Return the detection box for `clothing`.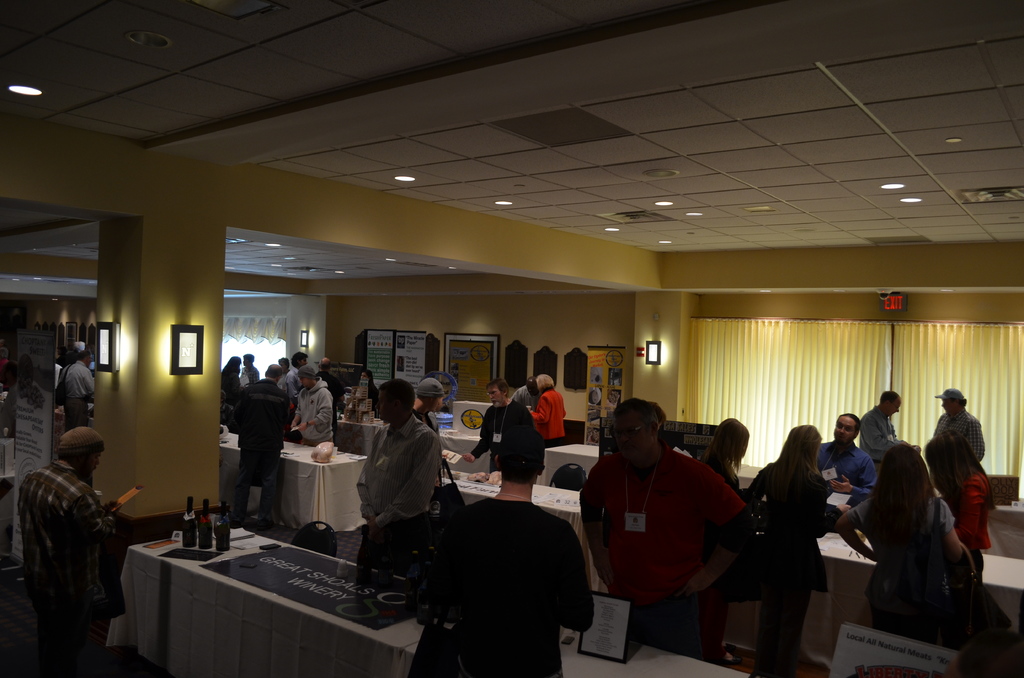
region(589, 446, 738, 648).
